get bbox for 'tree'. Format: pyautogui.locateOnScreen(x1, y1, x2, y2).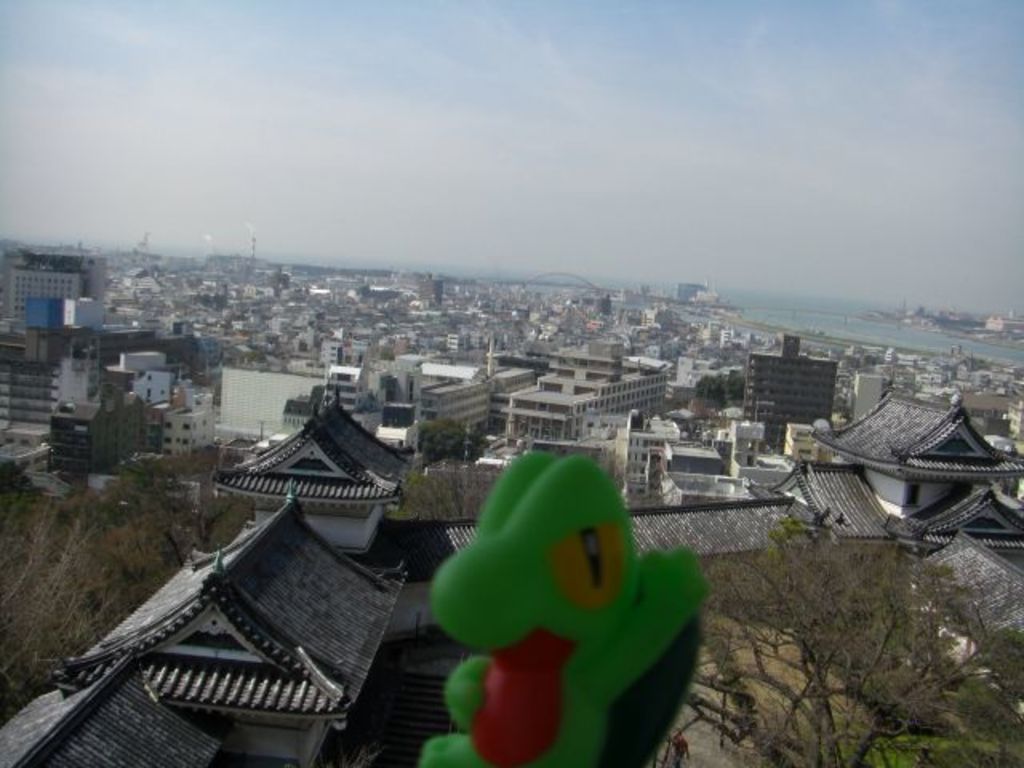
pyautogui.locateOnScreen(379, 374, 402, 402).
